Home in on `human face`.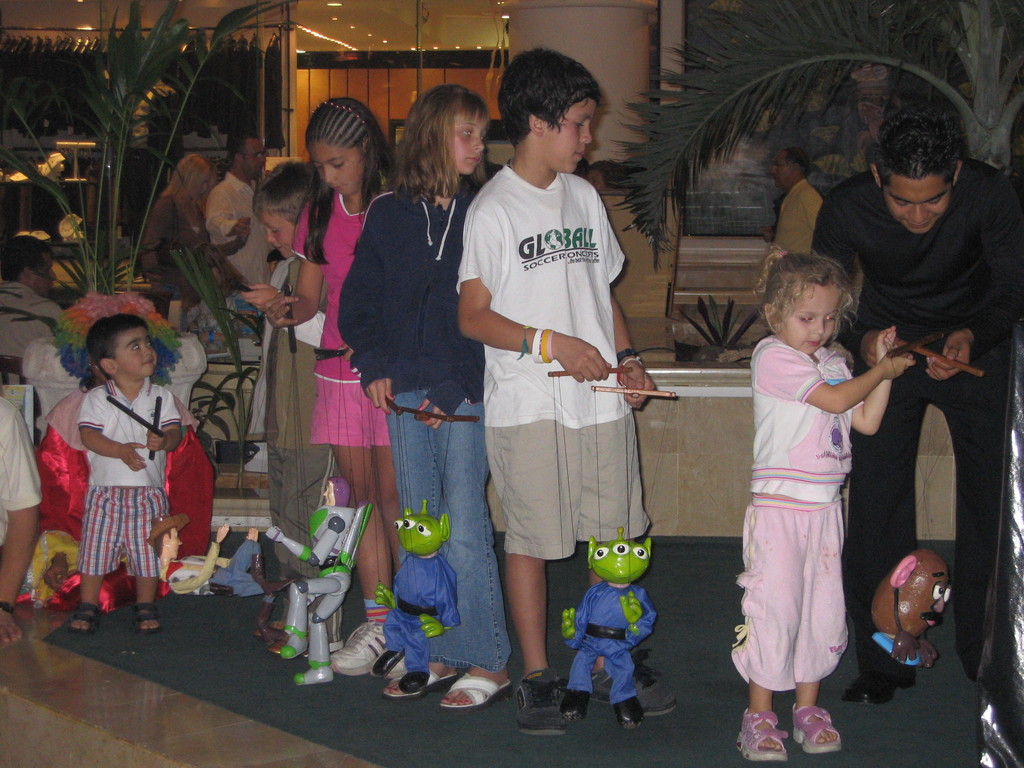
Homed in at left=896, top=572, right=953, bottom=641.
